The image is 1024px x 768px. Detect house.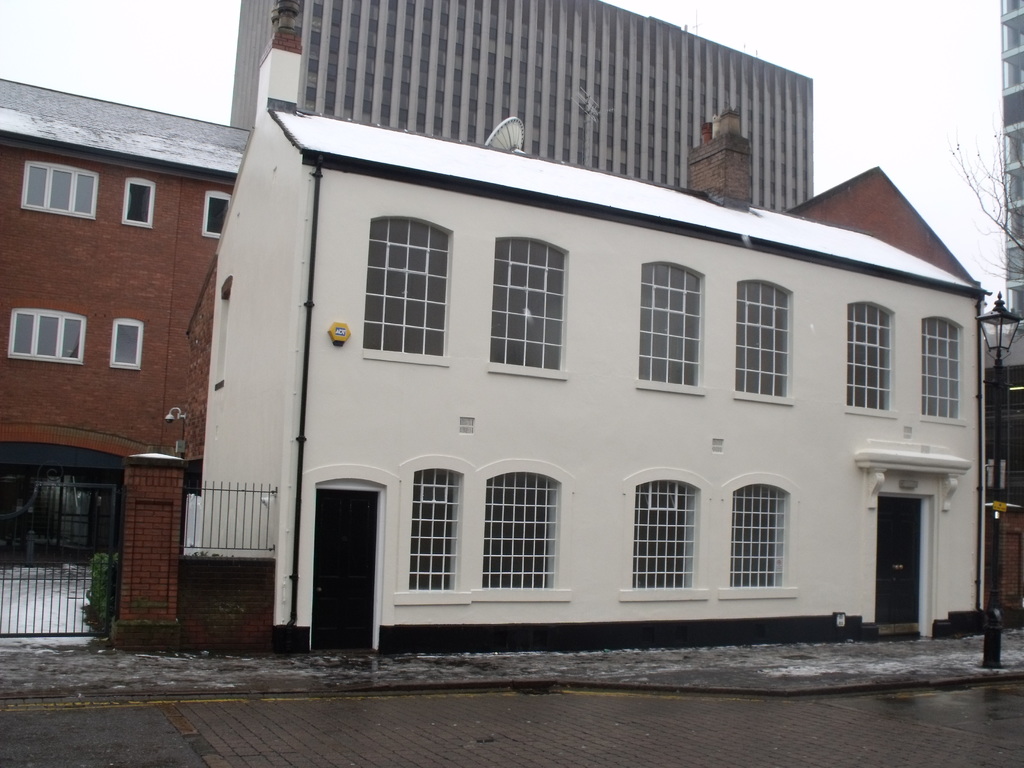
Detection: <region>226, 1, 801, 154</region>.
